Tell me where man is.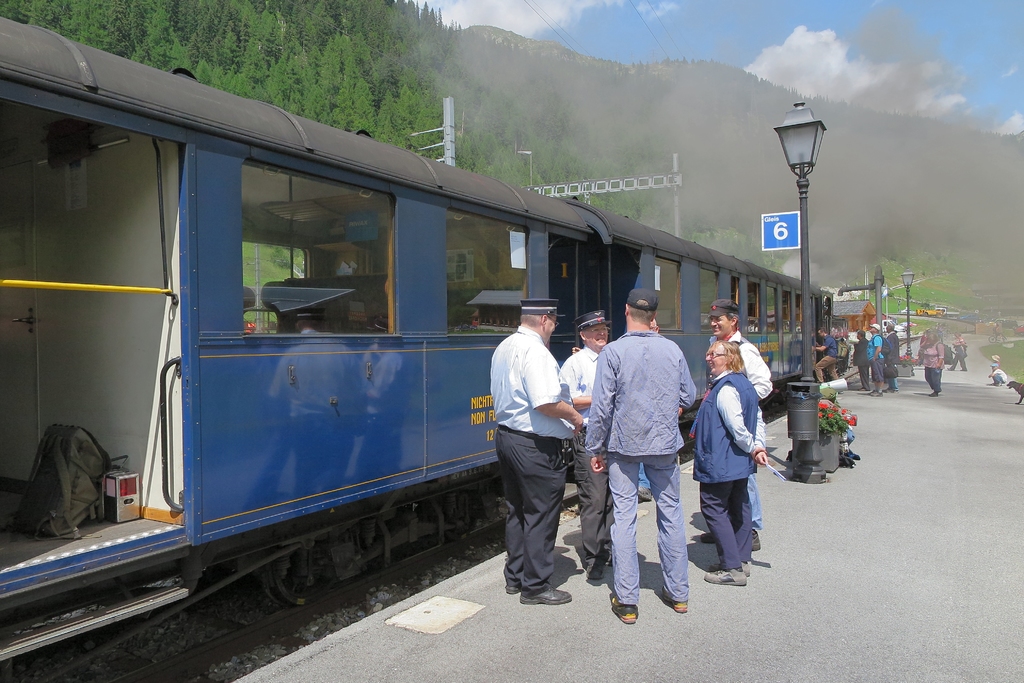
man is at (492,298,589,601).
